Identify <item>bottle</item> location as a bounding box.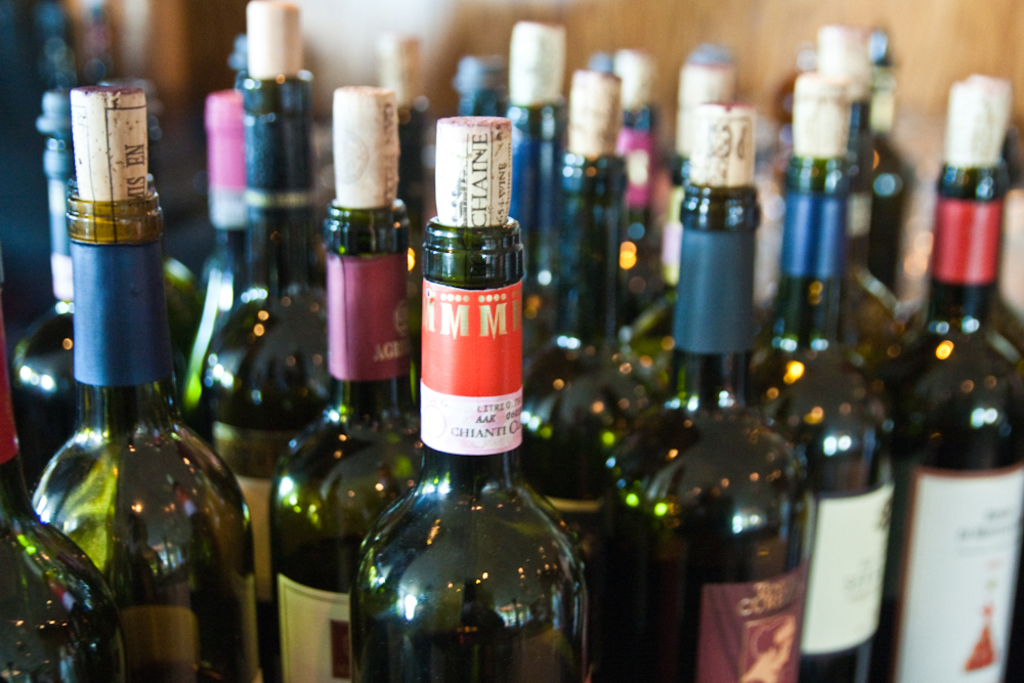
895 76 1023 682.
